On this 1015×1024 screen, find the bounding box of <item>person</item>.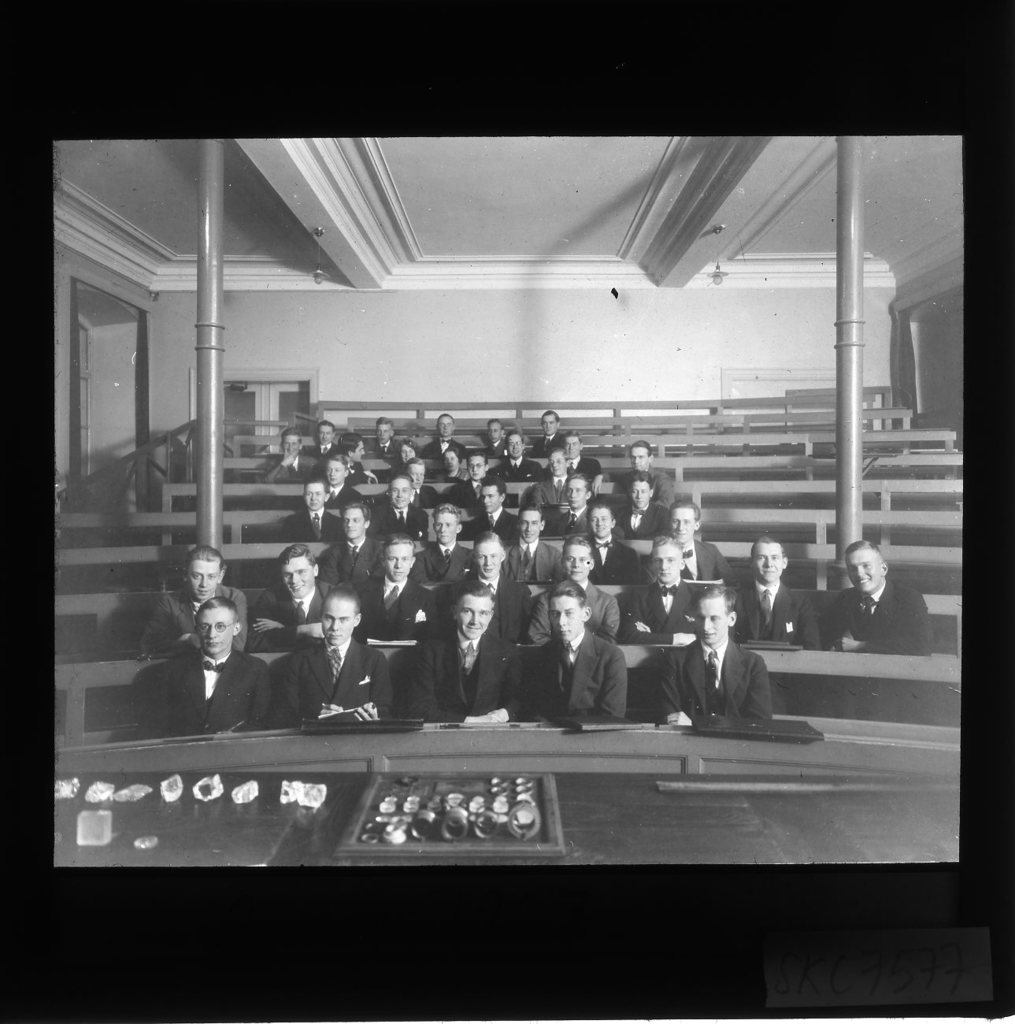
Bounding box: 136,592,276,736.
